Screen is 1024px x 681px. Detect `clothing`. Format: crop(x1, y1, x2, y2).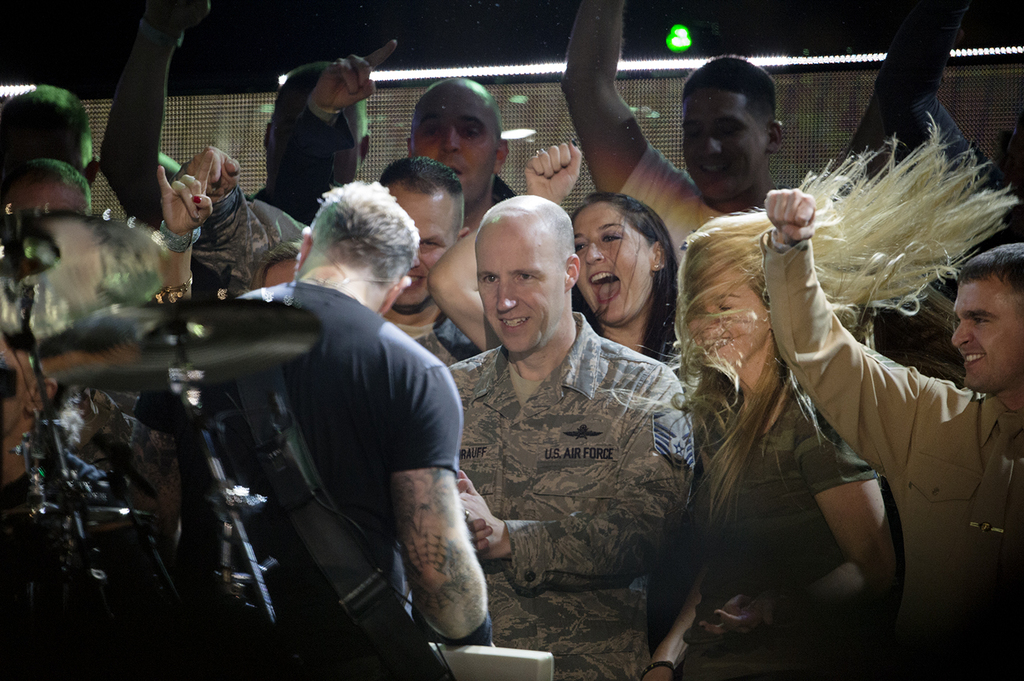
crop(189, 200, 472, 680).
